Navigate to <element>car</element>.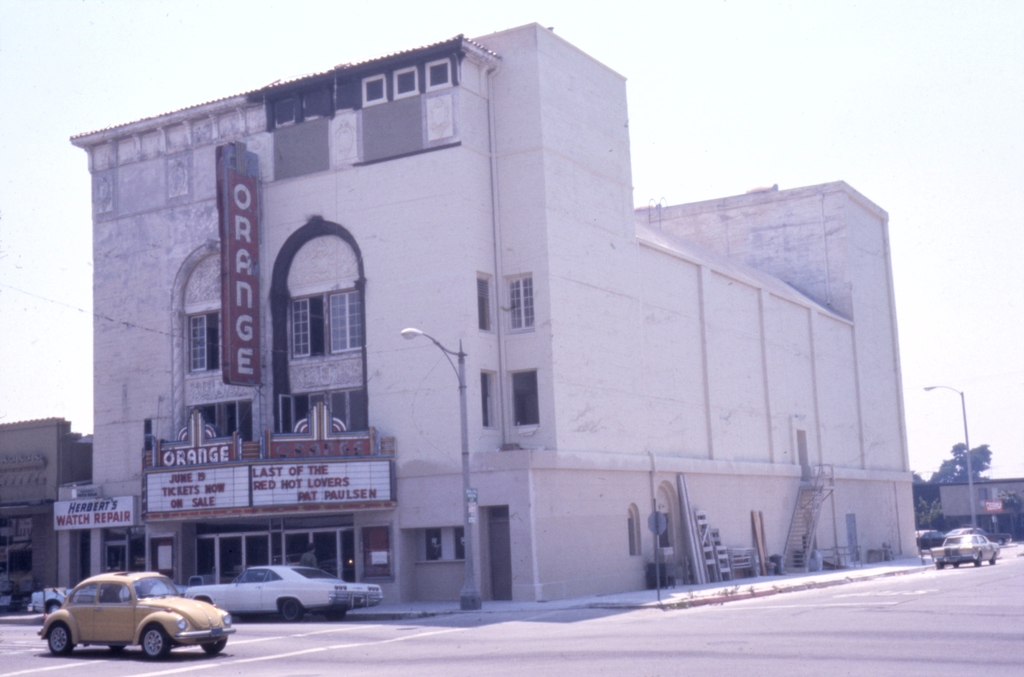
Navigation target: {"x1": 180, "y1": 564, "x2": 390, "y2": 622}.
